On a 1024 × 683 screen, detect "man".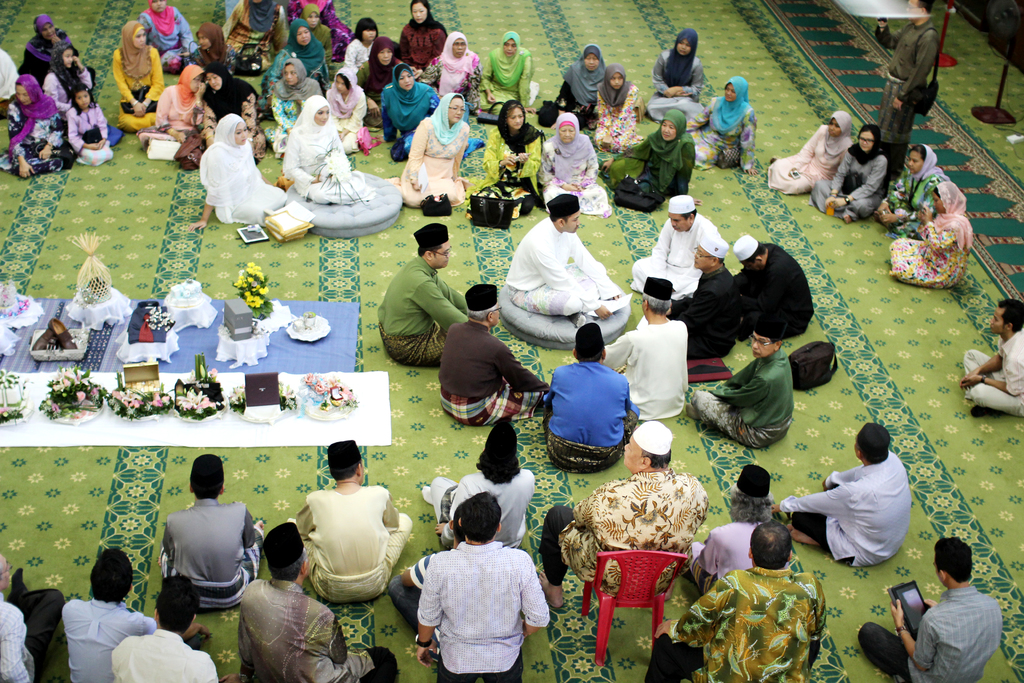
<region>871, 0, 942, 181</region>.
